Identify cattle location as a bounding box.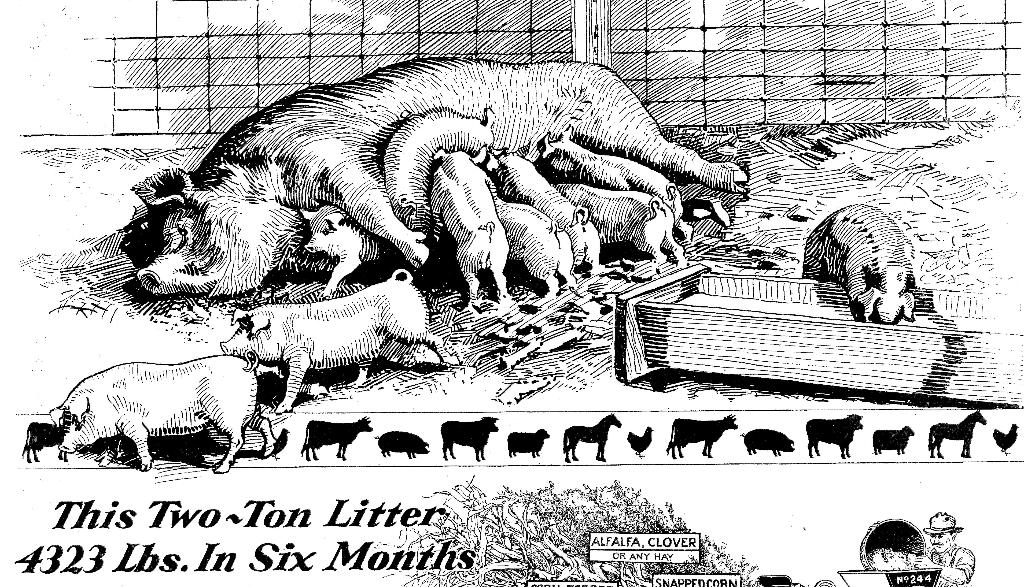
[666, 414, 739, 457].
